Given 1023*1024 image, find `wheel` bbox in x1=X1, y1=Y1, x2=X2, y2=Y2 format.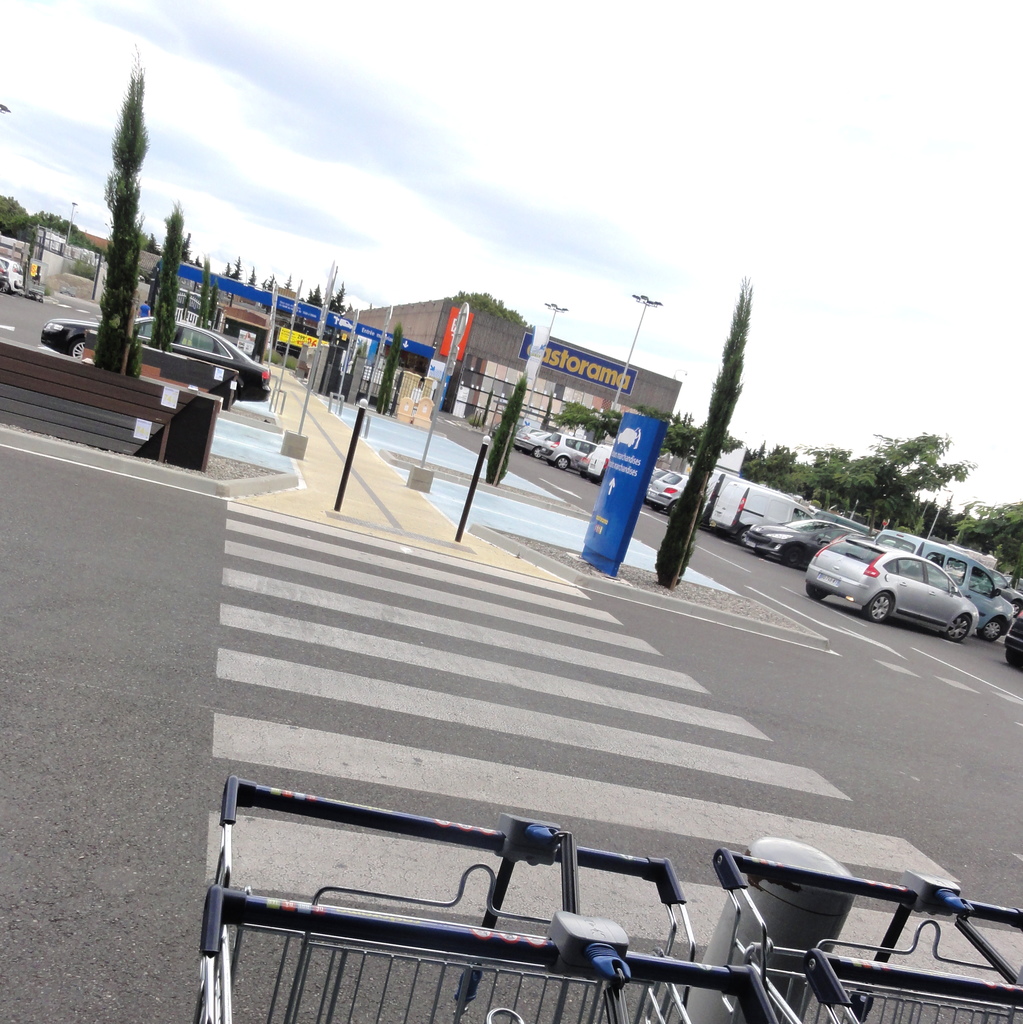
x1=551, y1=454, x2=570, y2=470.
